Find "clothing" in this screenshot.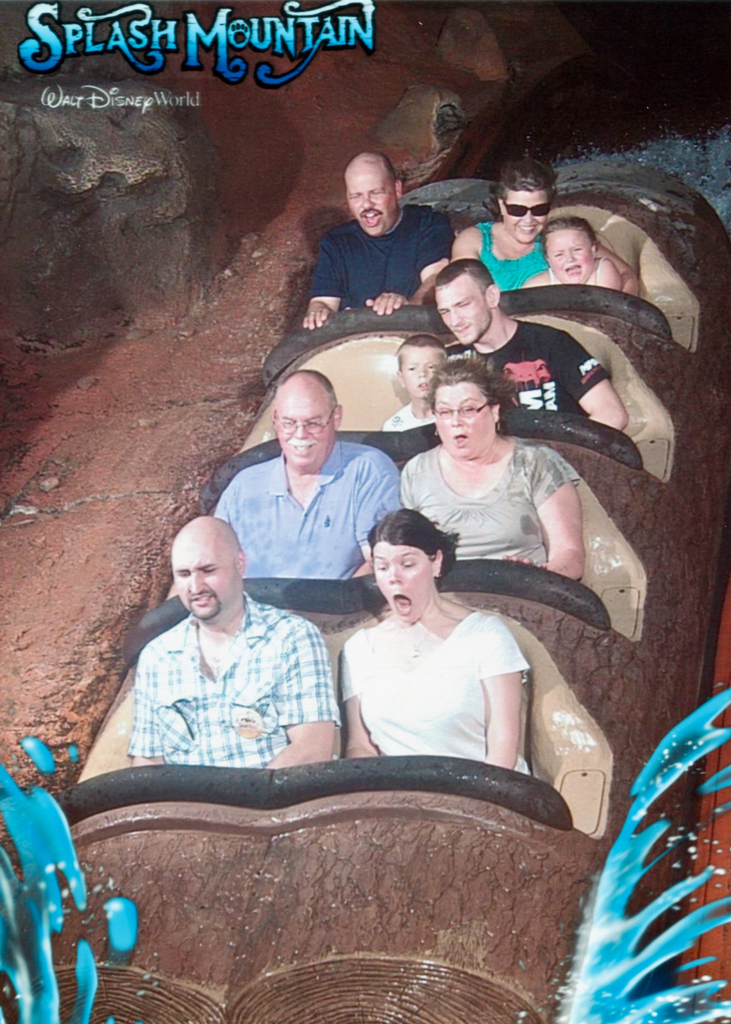
The bounding box for "clothing" is <bbox>381, 400, 436, 433</bbox>.
